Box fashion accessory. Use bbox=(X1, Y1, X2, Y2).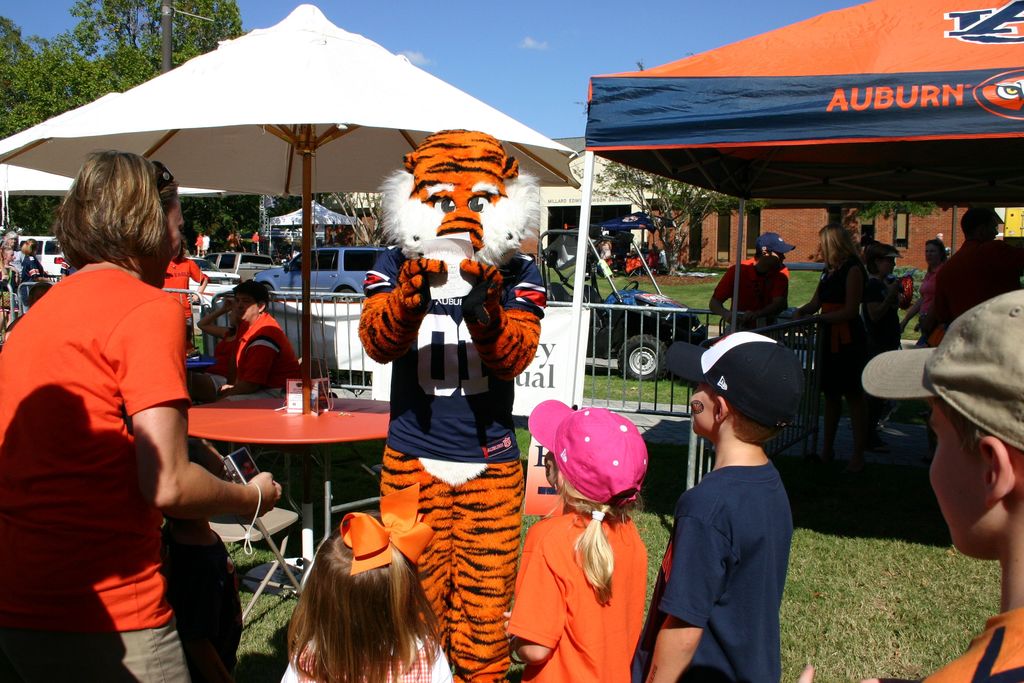
bbox=(527, 394, 649, 504).
